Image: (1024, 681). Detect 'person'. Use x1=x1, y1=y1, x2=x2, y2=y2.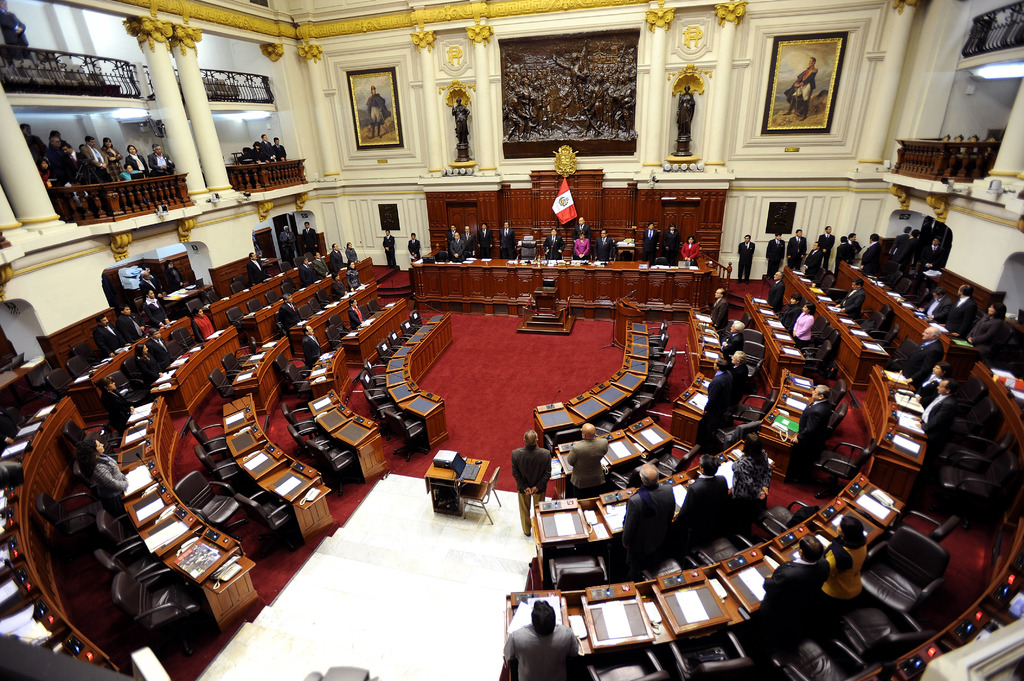
x1=365, y1=87, x2=391, y2=141.
